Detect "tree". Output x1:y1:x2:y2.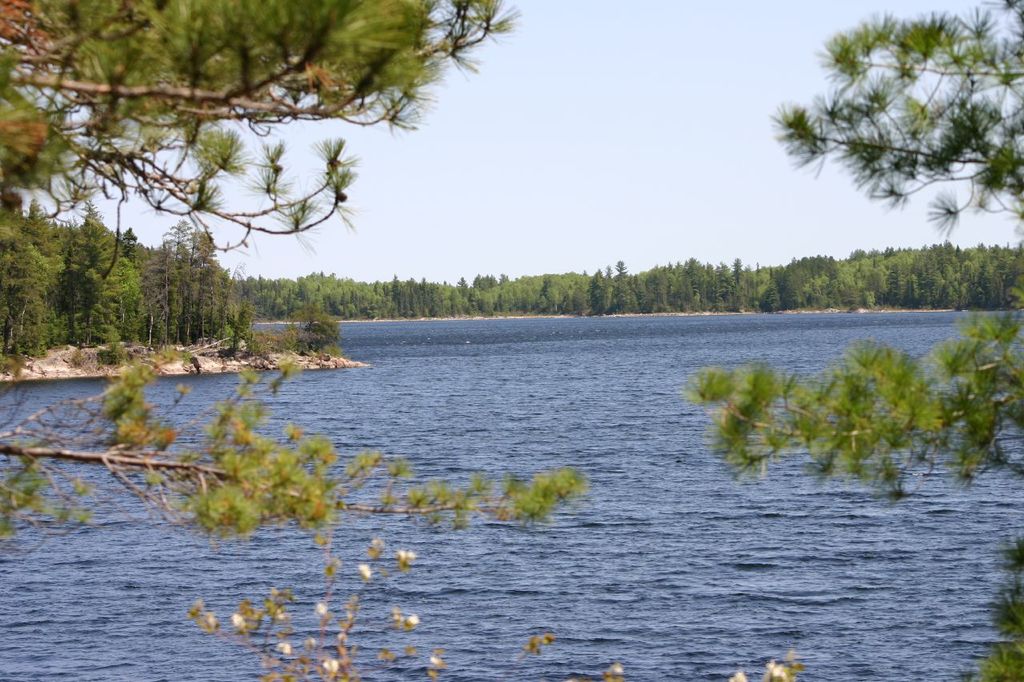
120:220:136:269.
